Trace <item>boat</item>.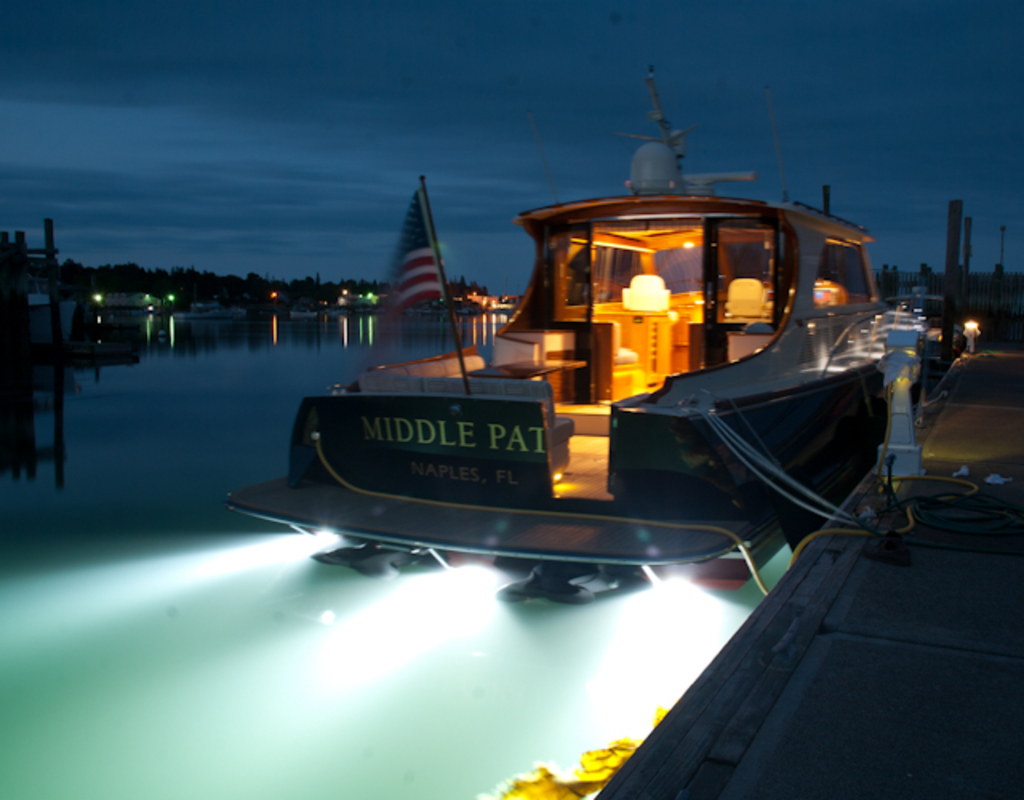
Traced to left=21, top=246, right=77, bottom=354.
